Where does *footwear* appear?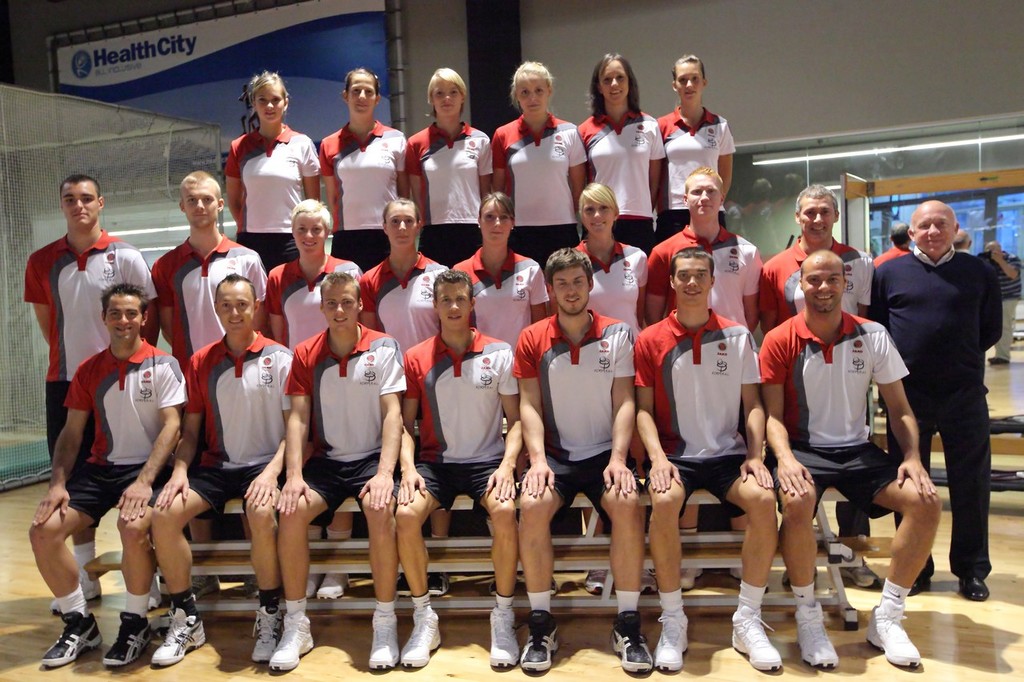
Appears at (190,578,225,596).
